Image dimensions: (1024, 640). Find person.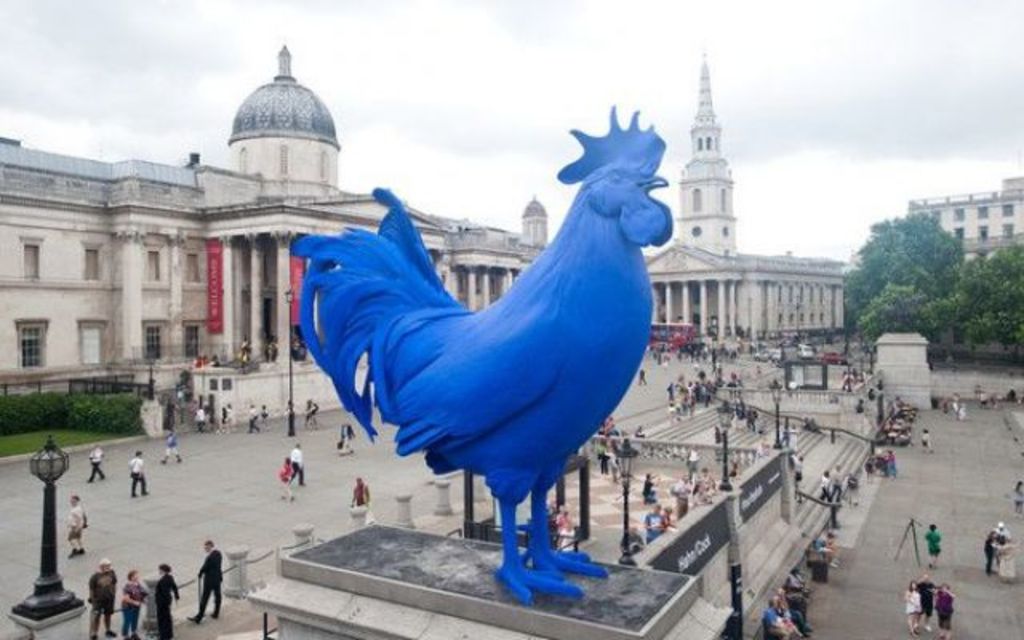
l=821, t=474, r=837, b=504.
